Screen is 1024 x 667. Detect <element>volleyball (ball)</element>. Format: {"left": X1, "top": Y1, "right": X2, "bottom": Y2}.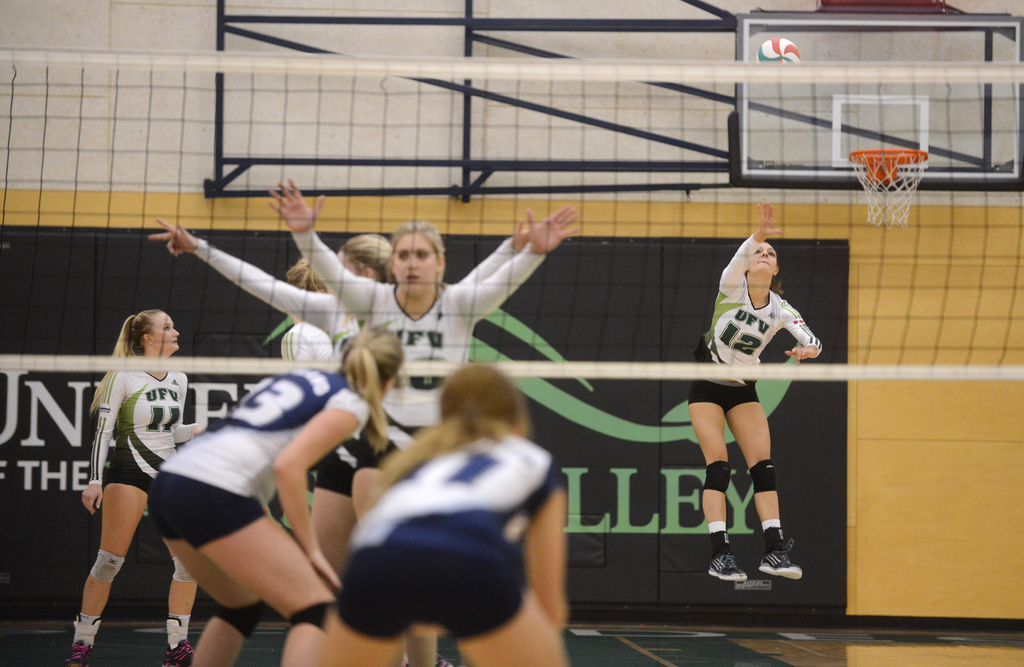
{"left": 754, "top": 35, "right": 799, "bottom": 60}.
